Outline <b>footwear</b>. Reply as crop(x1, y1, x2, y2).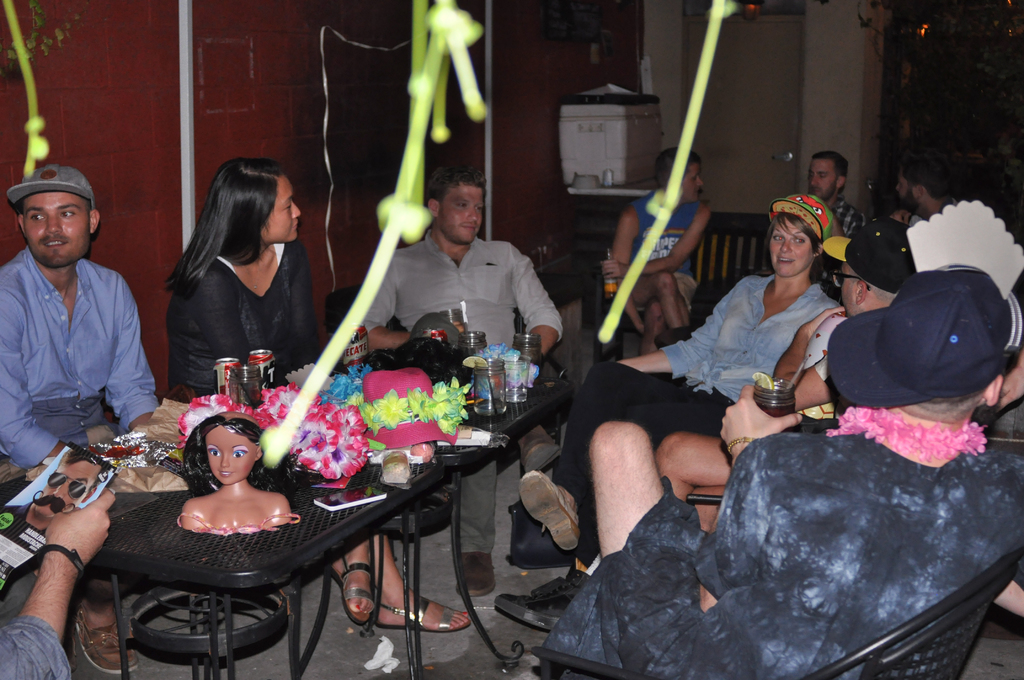
crop(518, 469, 578, 551).
